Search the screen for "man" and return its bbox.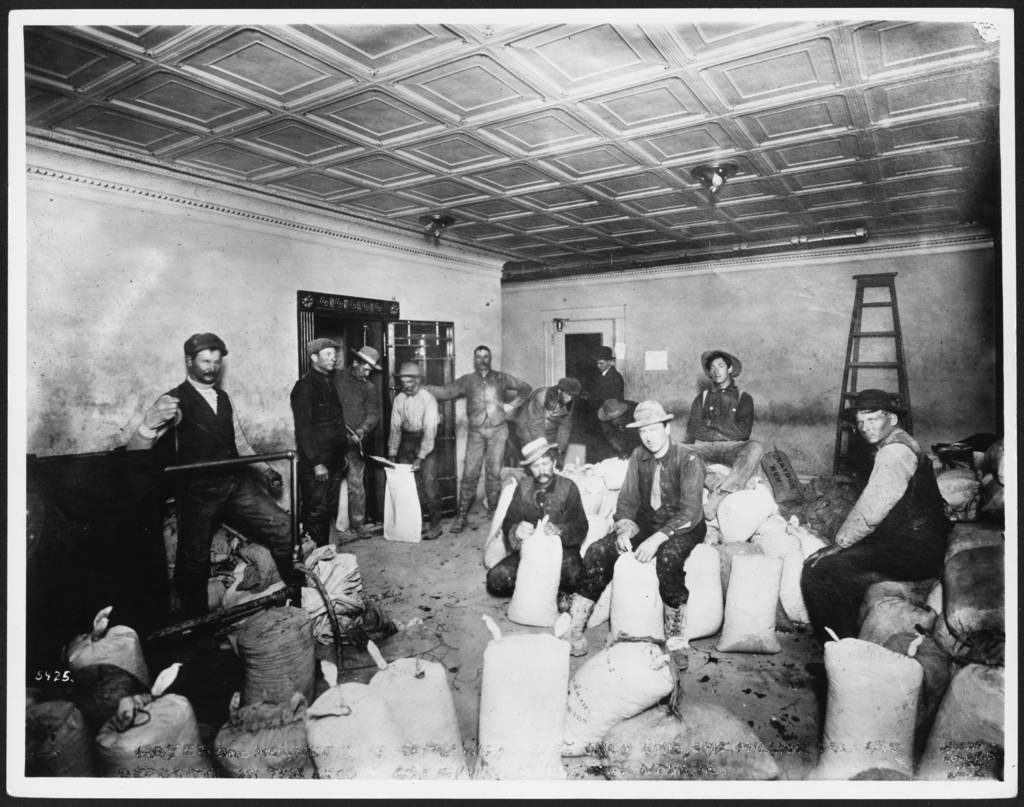
Found: select_region(117, 330, 319, 632).
